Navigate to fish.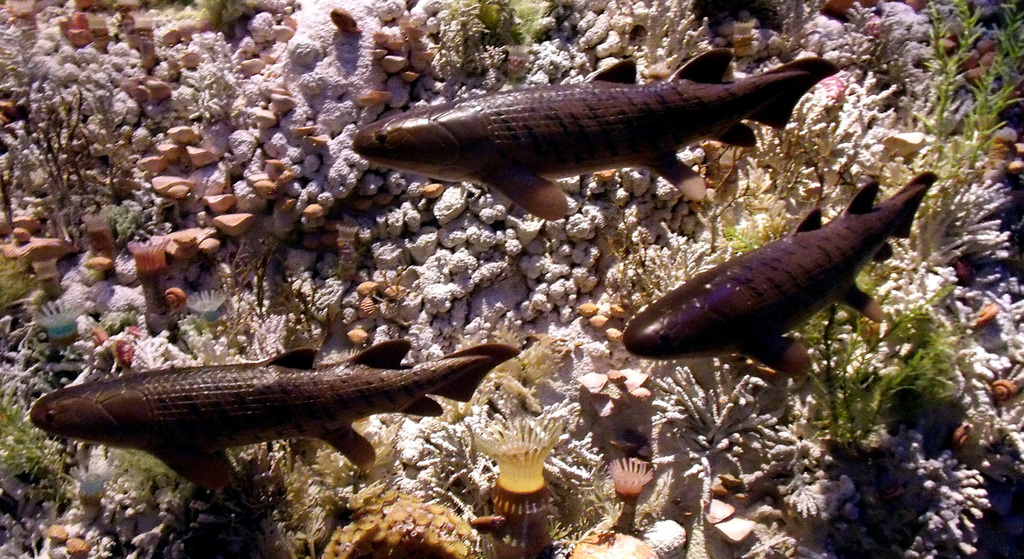
Navigation target: 618, 170, 939, 378.
